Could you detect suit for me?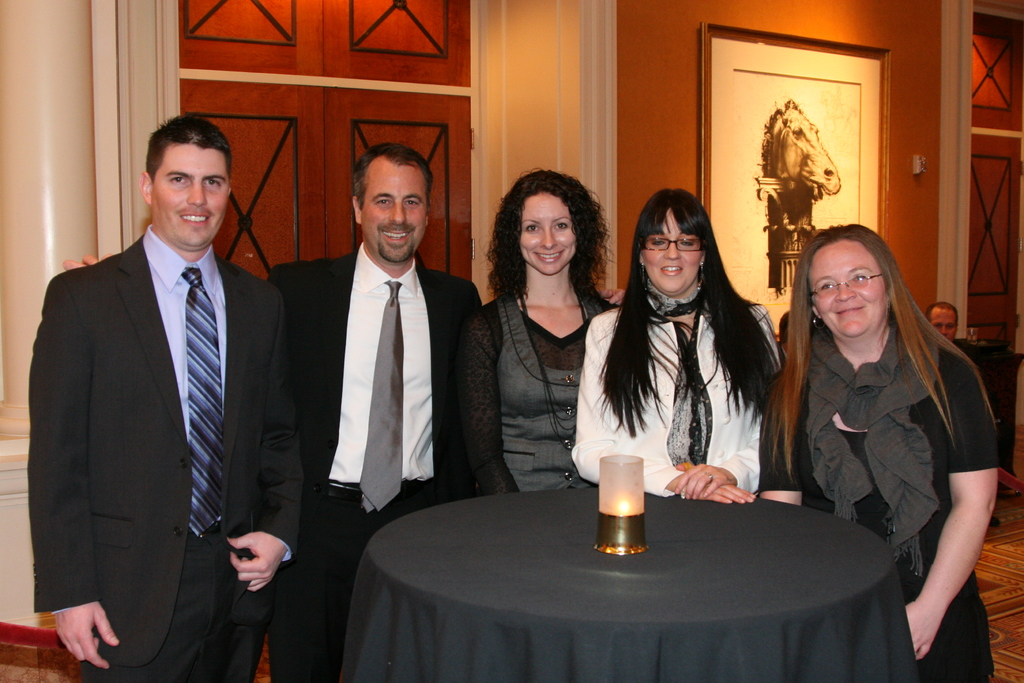
Detection result: {"left": 263, "top": 242, "right": 479, "bottom": 682}.
